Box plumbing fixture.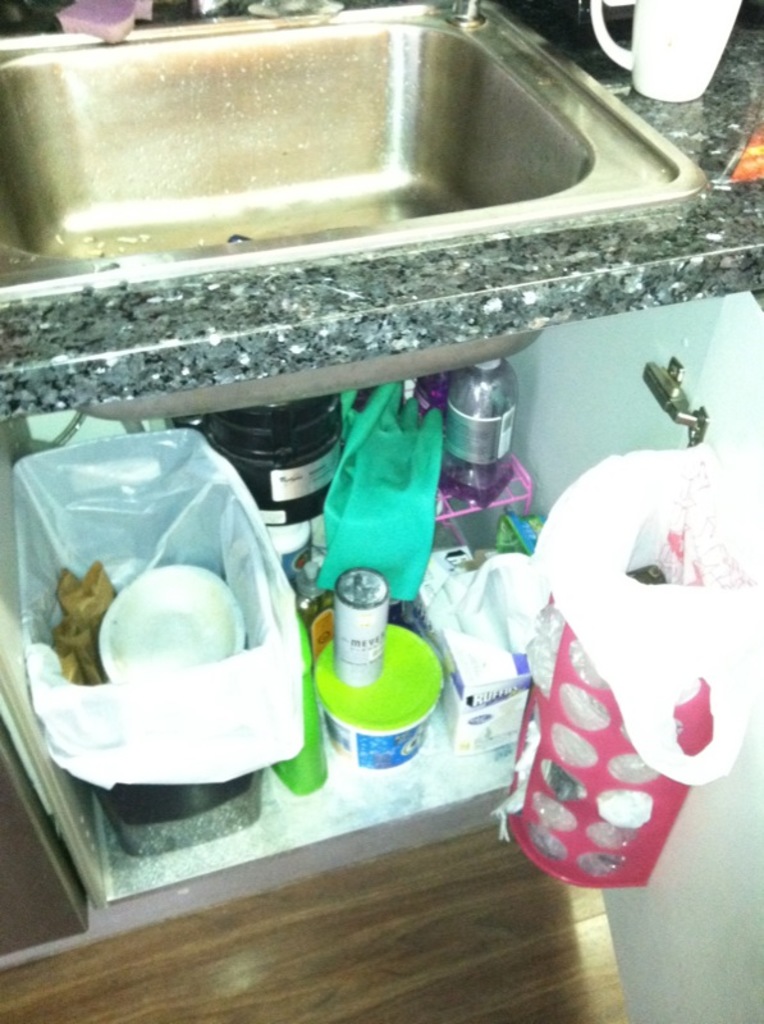
[625, 355, 709, 445].
